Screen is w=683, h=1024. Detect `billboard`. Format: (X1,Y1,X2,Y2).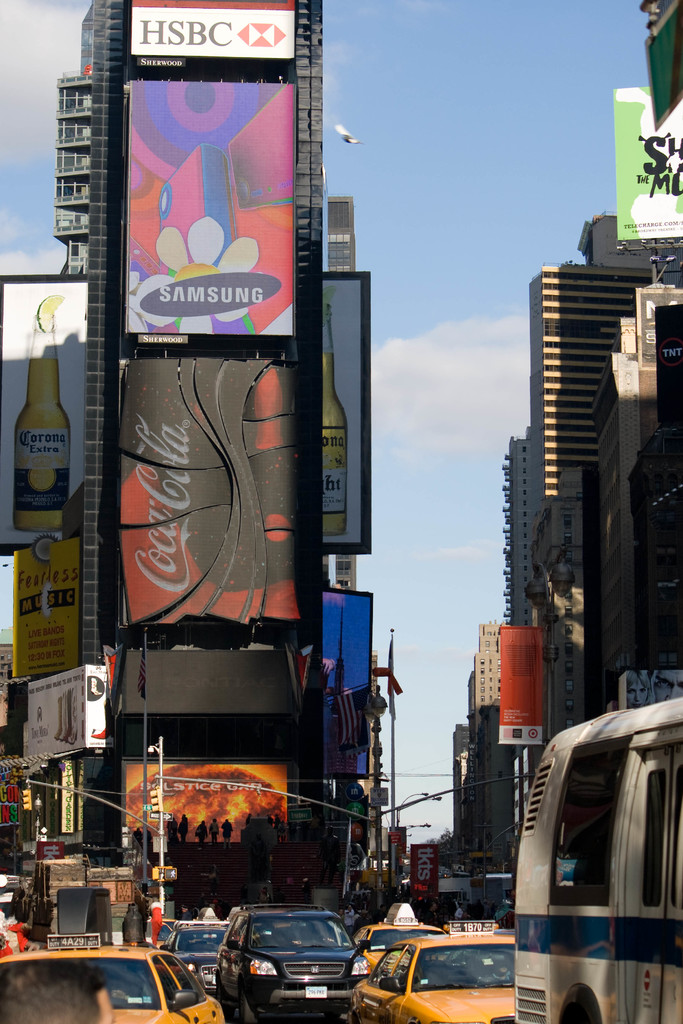
(132,0,297,59).
